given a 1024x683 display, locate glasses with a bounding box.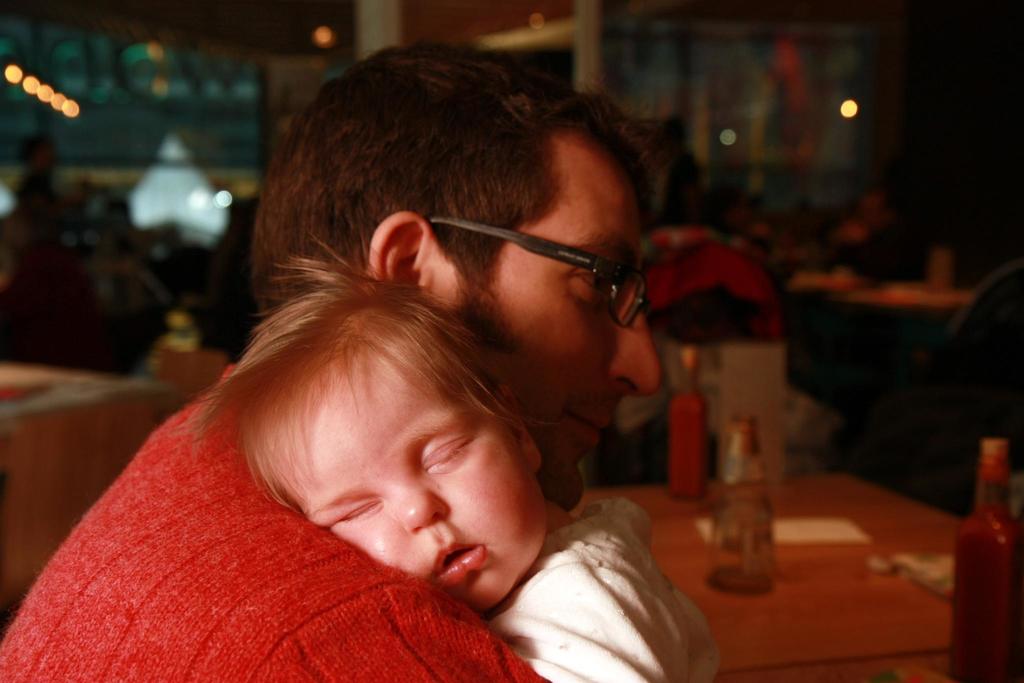
Located: 424,215,652,329.
